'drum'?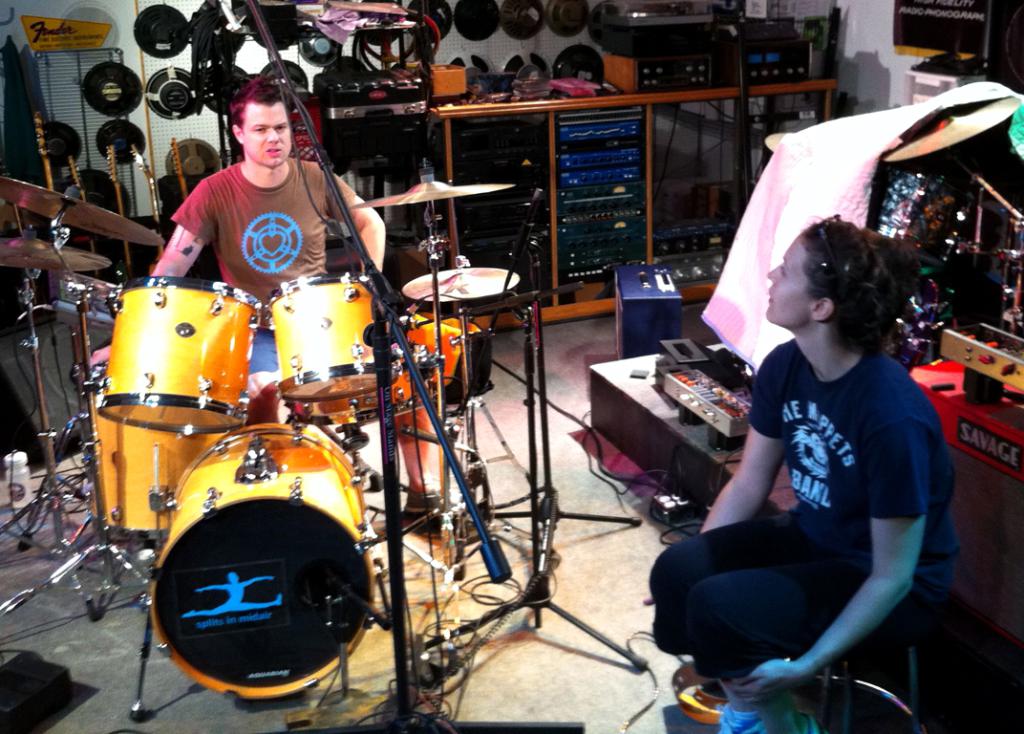
(90,363,228,541)
